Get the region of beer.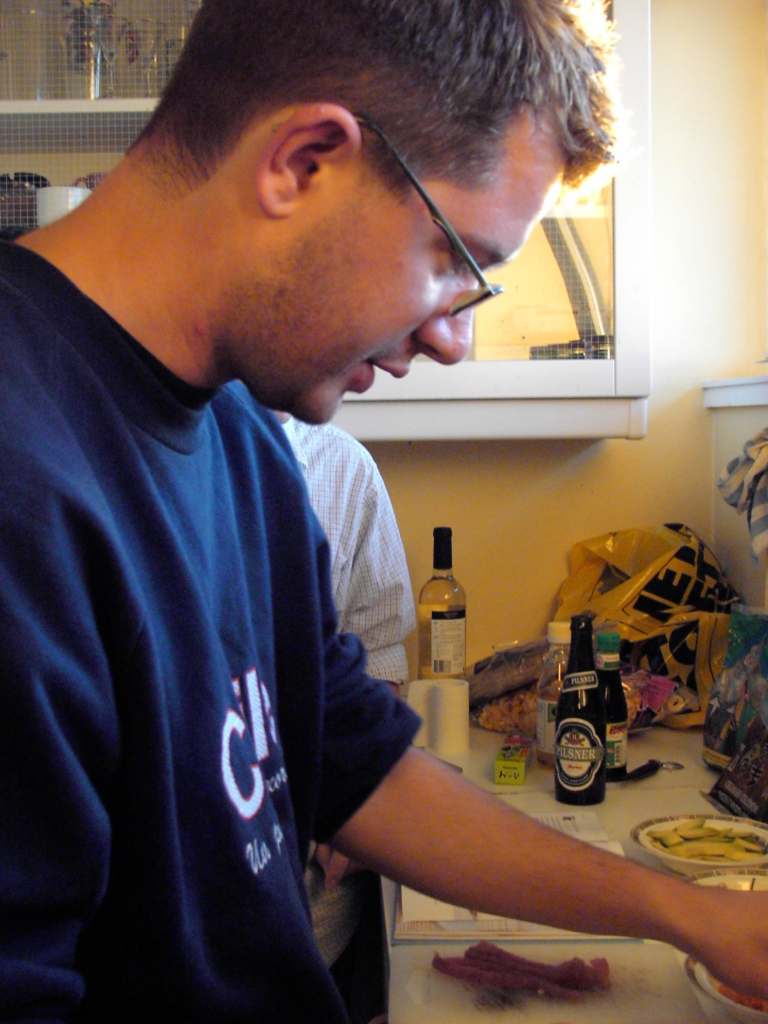
pyautogui.locateOnScreen(551, 604, 613, 801).
